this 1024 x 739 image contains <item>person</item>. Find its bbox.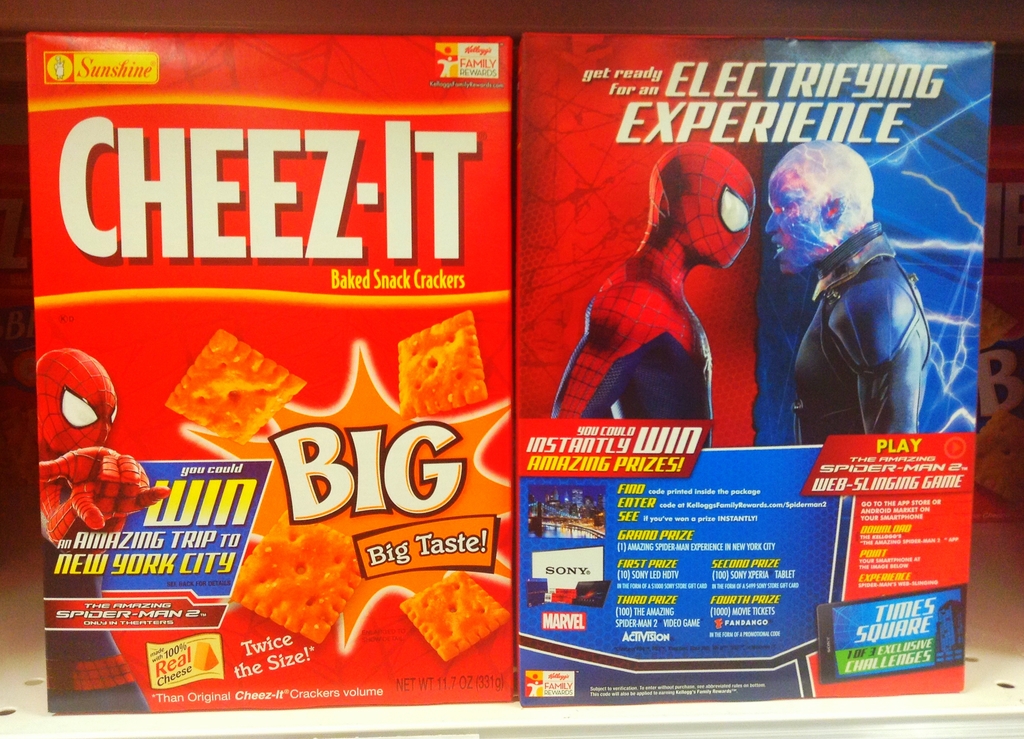
<bbox>556, 141, 767, 450</bbox>.
